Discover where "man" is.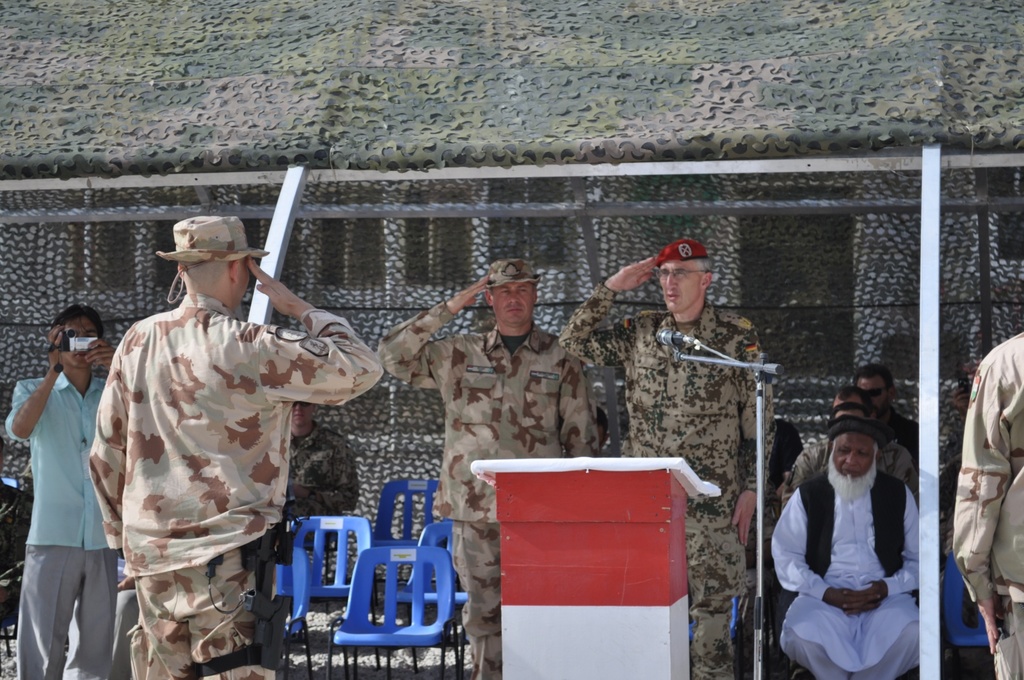
Discovered at <bbox>377, 259, 598, 679</bbox>.
